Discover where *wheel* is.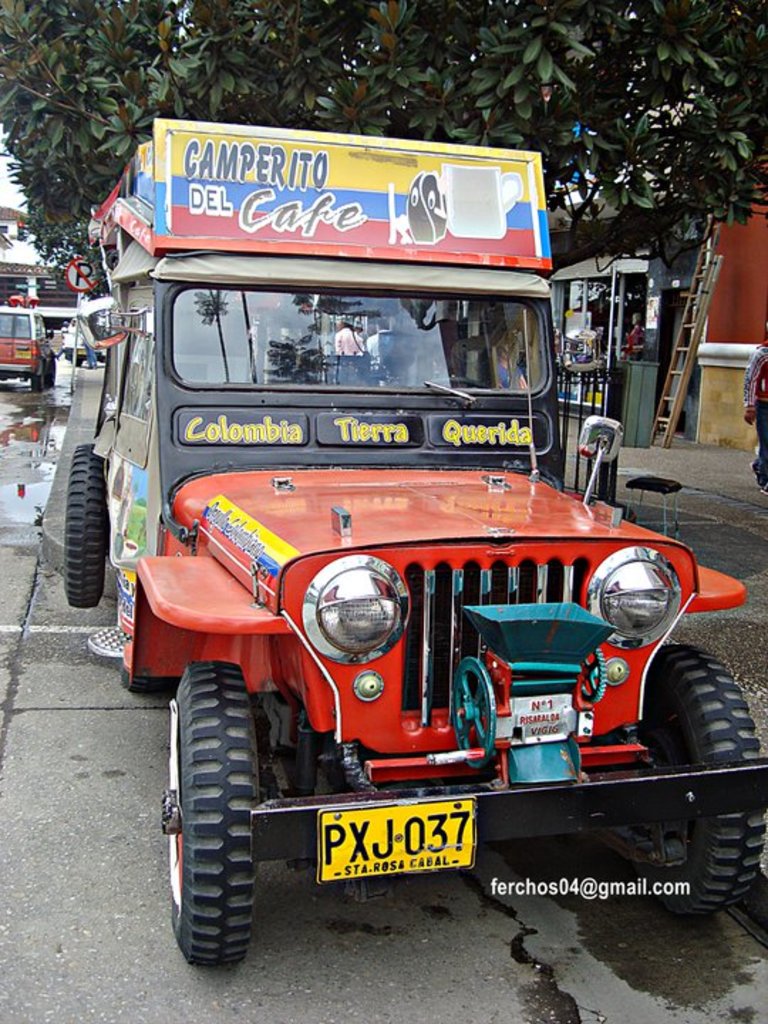
Discovered at Rect(60, 439, 112, 613).
